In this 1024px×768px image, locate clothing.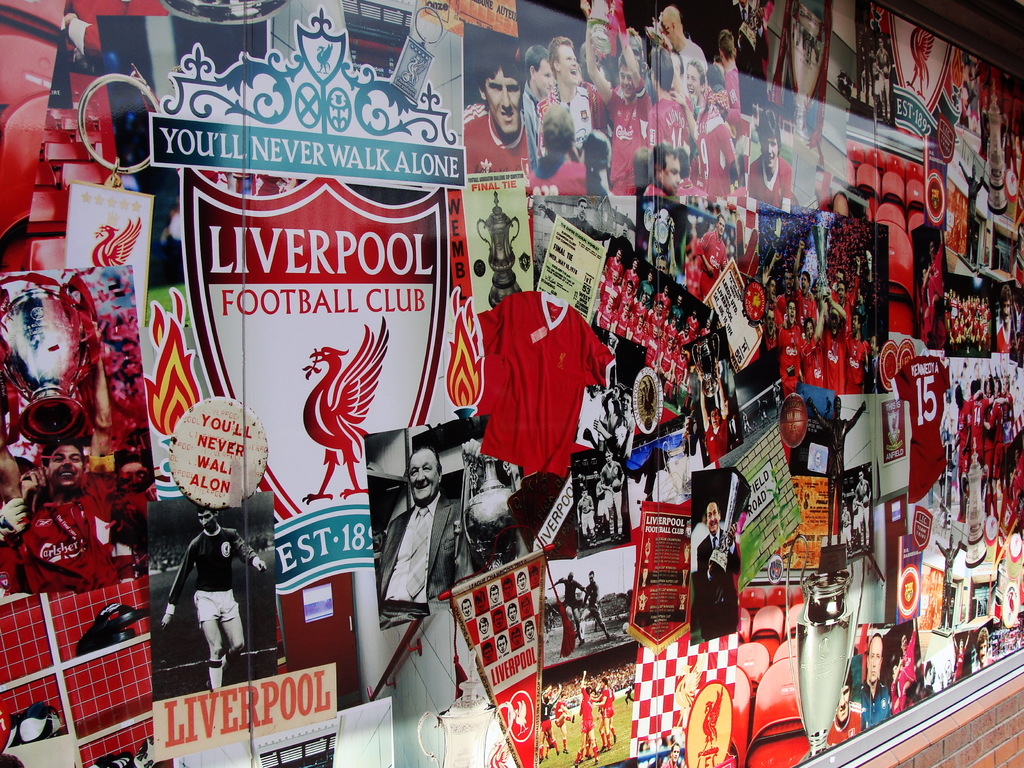
Bounding box: x1=814 y1=326 x2=850 y2=390.
